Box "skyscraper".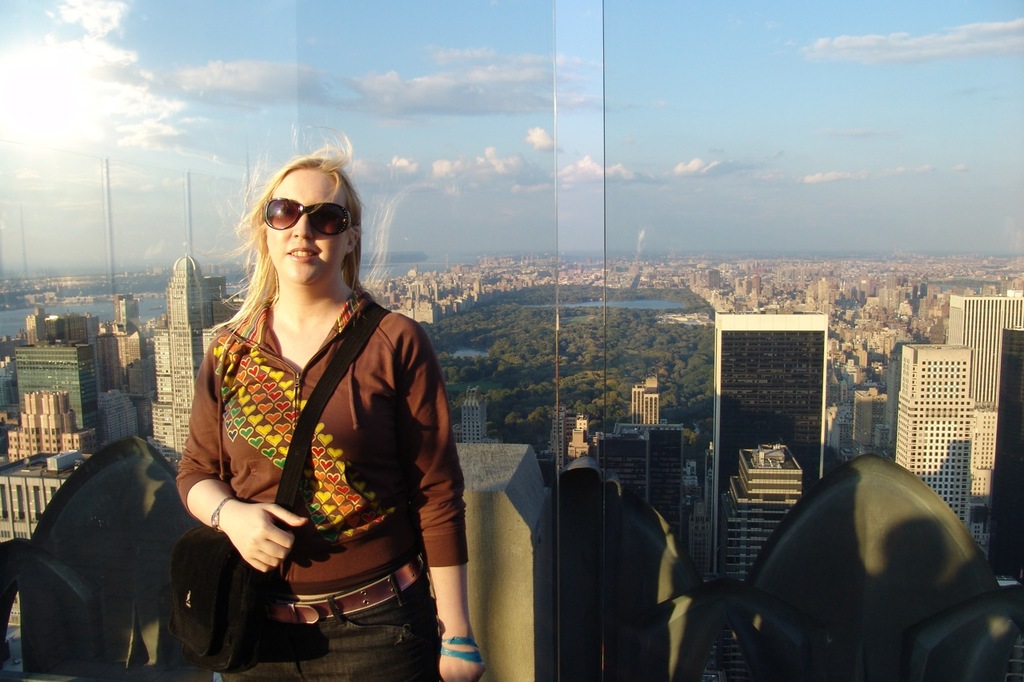
bbox(710, 297, 862, 485).
